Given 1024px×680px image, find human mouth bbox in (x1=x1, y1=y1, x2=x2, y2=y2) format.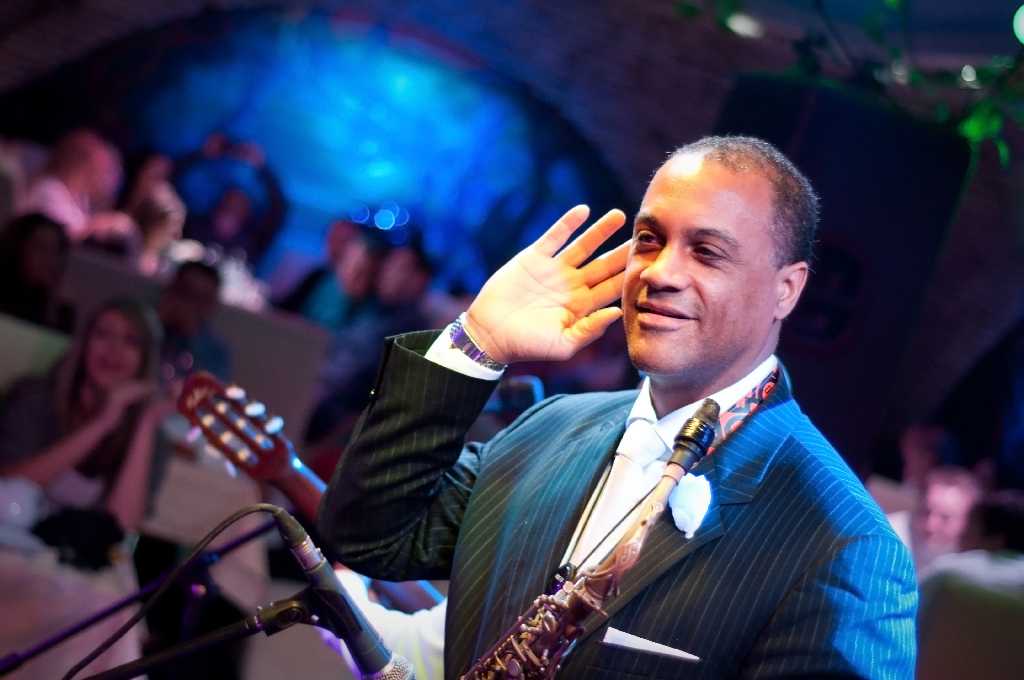
(x1=634, y1=300, x2=698, y2=330).
